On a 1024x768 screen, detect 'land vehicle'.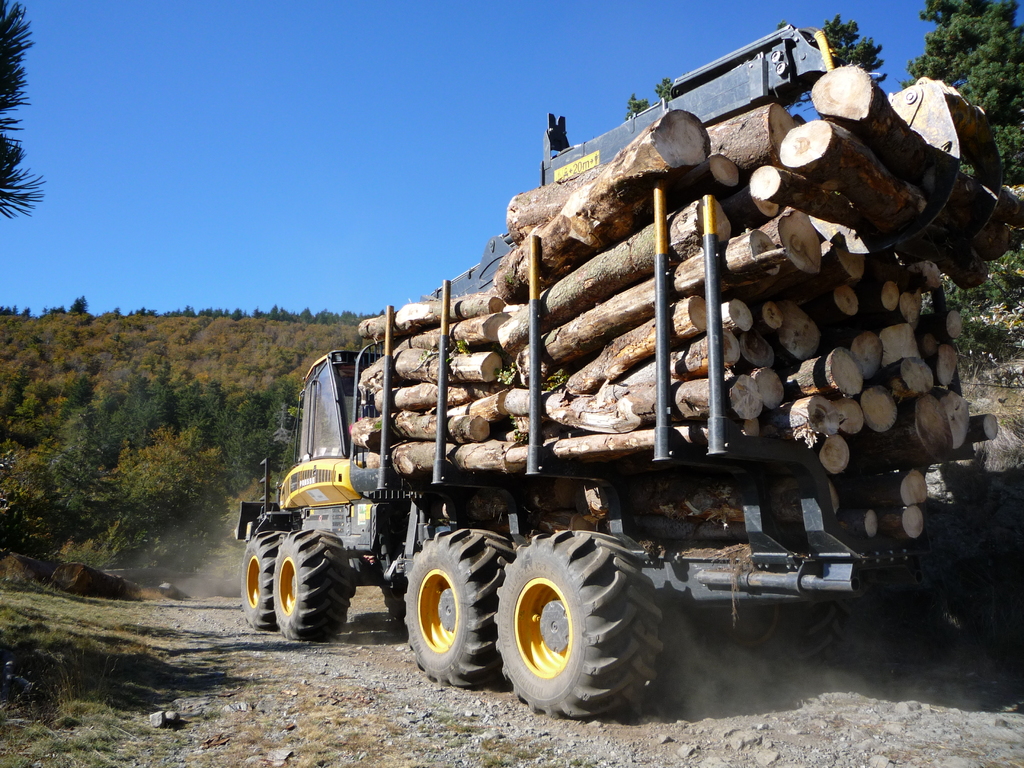
212 104 1004 705.
